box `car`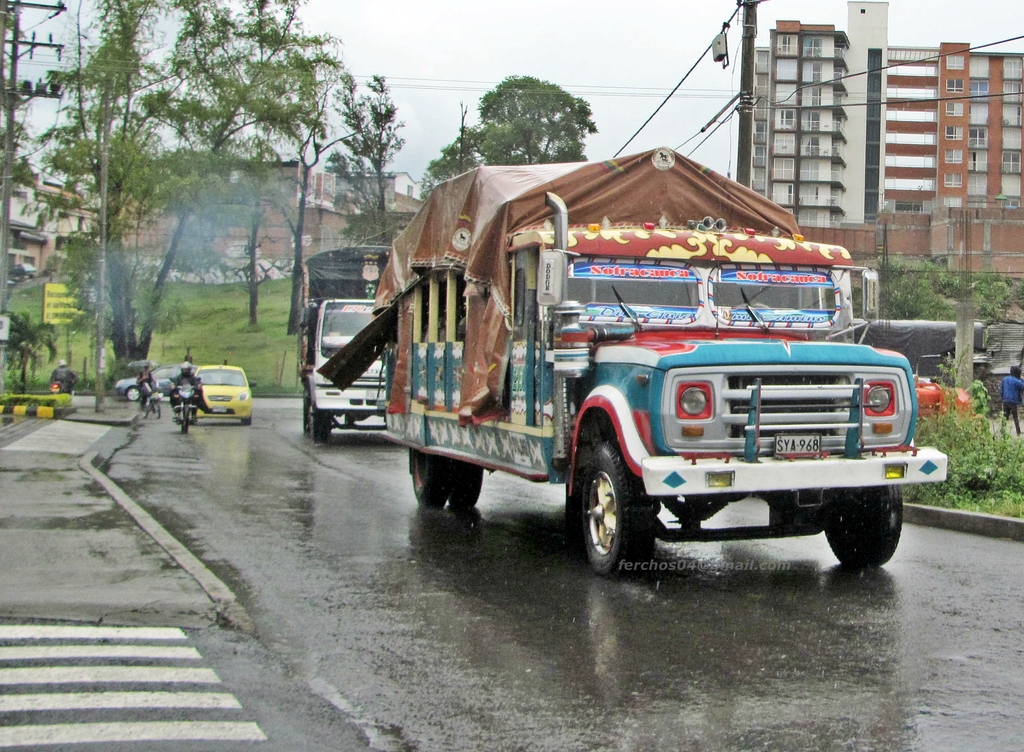
bbox(196, 364, 258, 427)
